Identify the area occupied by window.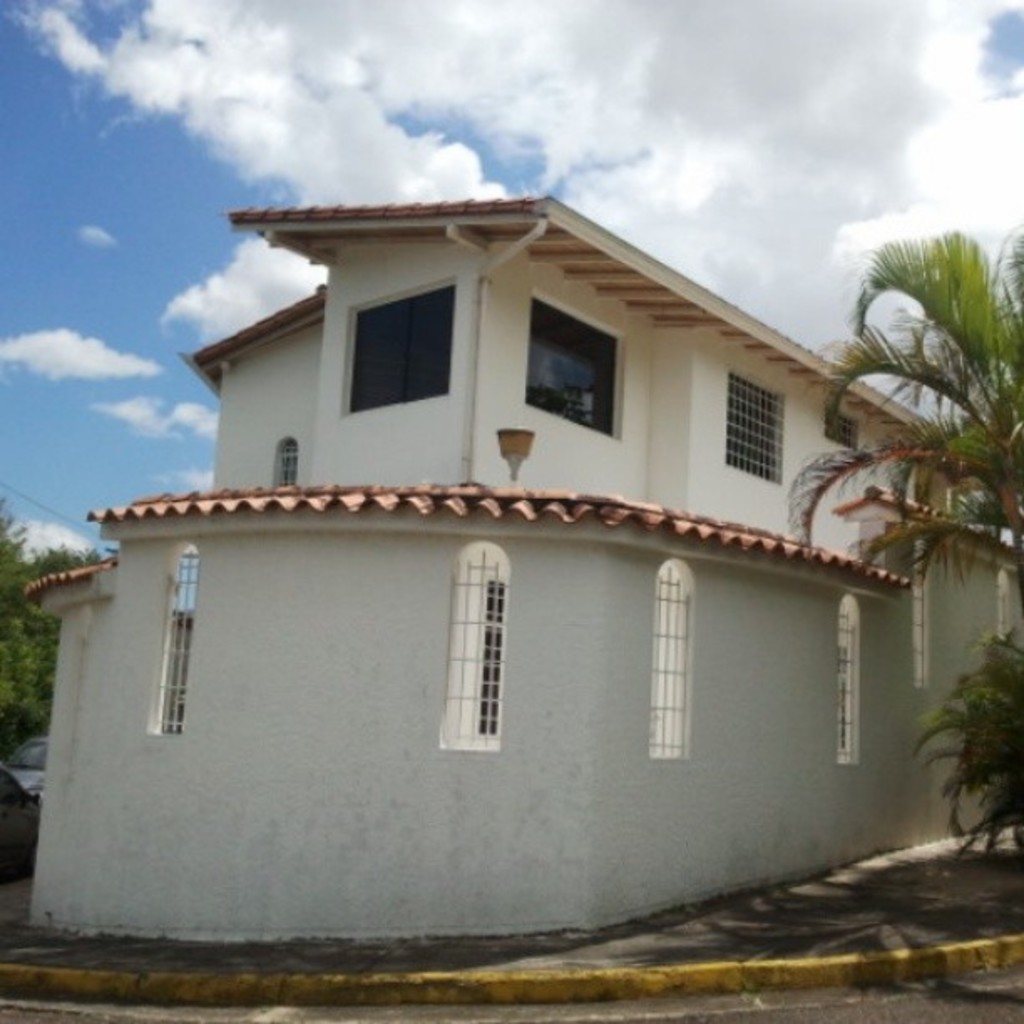
Area: 149:539:187:736.
